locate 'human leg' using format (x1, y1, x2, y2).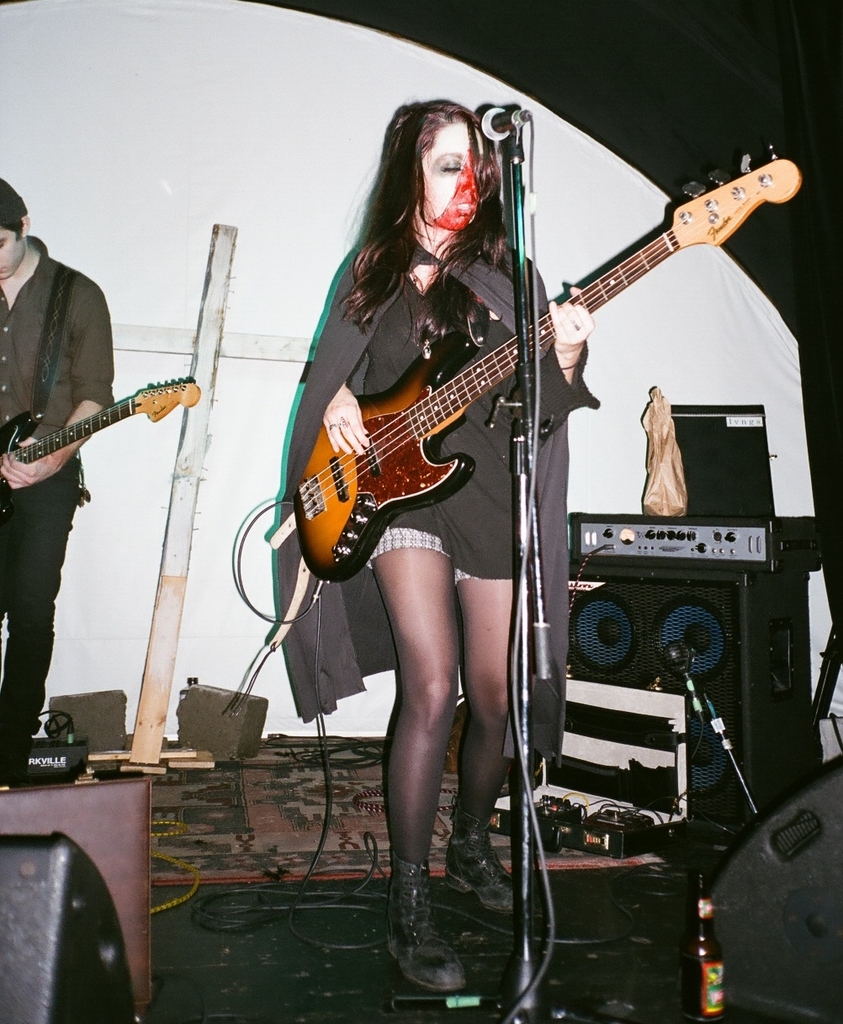
(366, 496, 453, 985).
